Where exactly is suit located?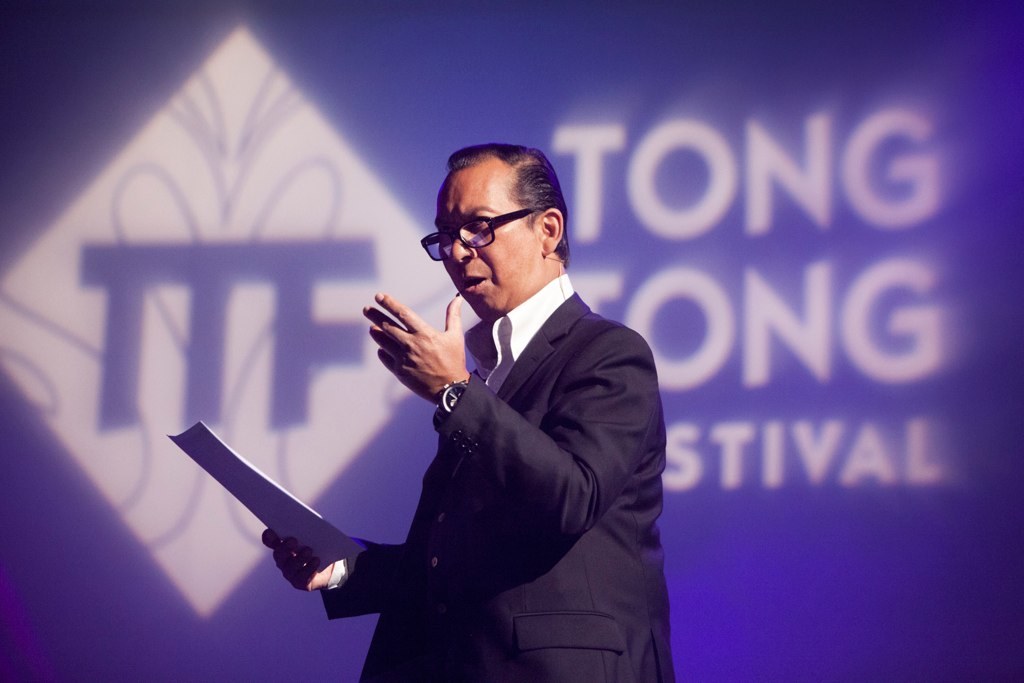
Its bounding box is BBox(317, 181, 678, 670).
